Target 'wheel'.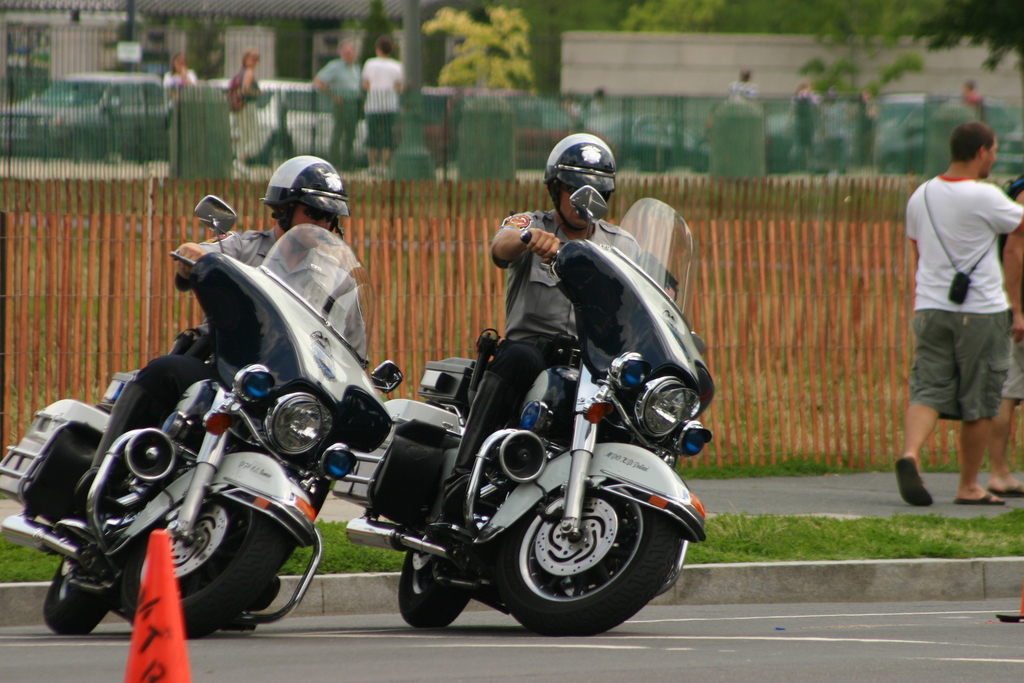
Target region: Rect(406, 547, 474, 633).
